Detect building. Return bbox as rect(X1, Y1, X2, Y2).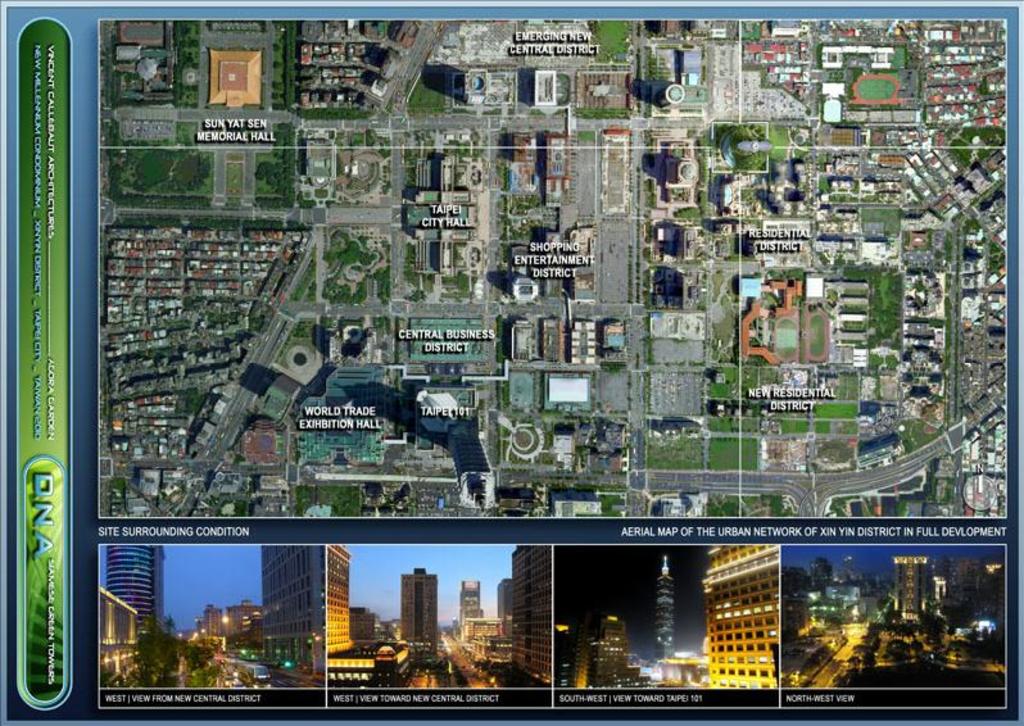
rect(195, 604, 258, 640).
